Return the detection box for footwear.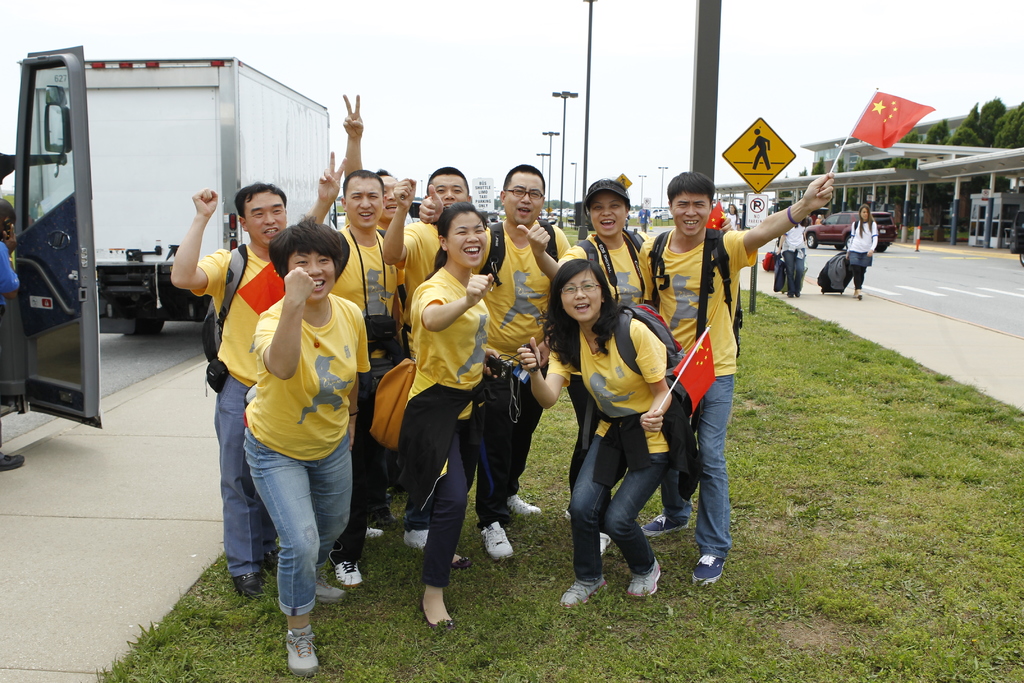
l=628, t=555, r=661, b=597.
